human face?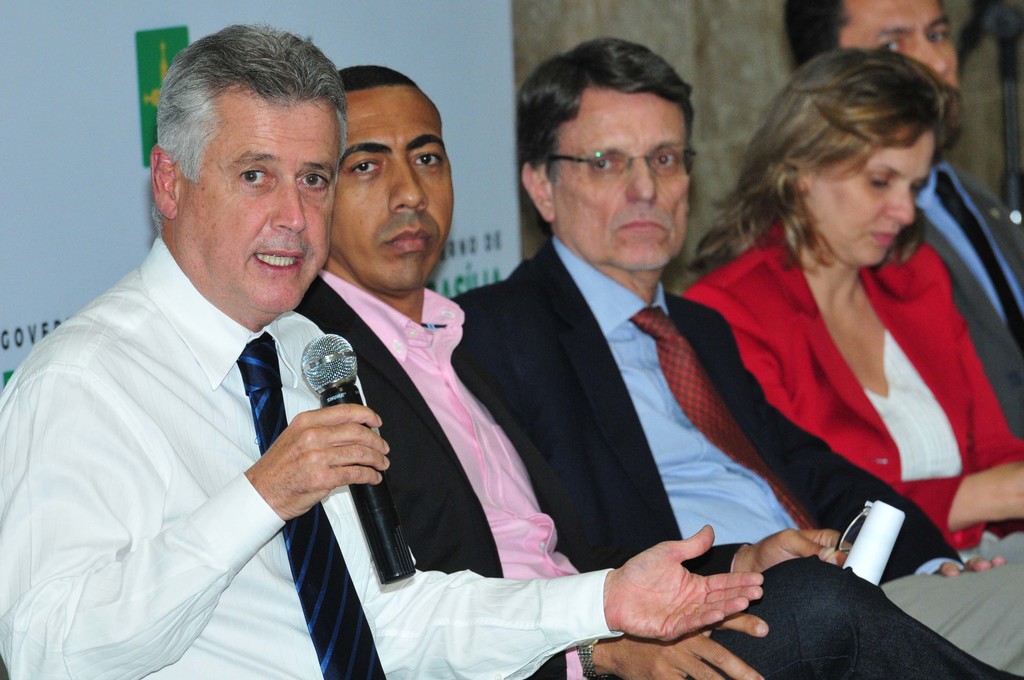
178,82,342,318
